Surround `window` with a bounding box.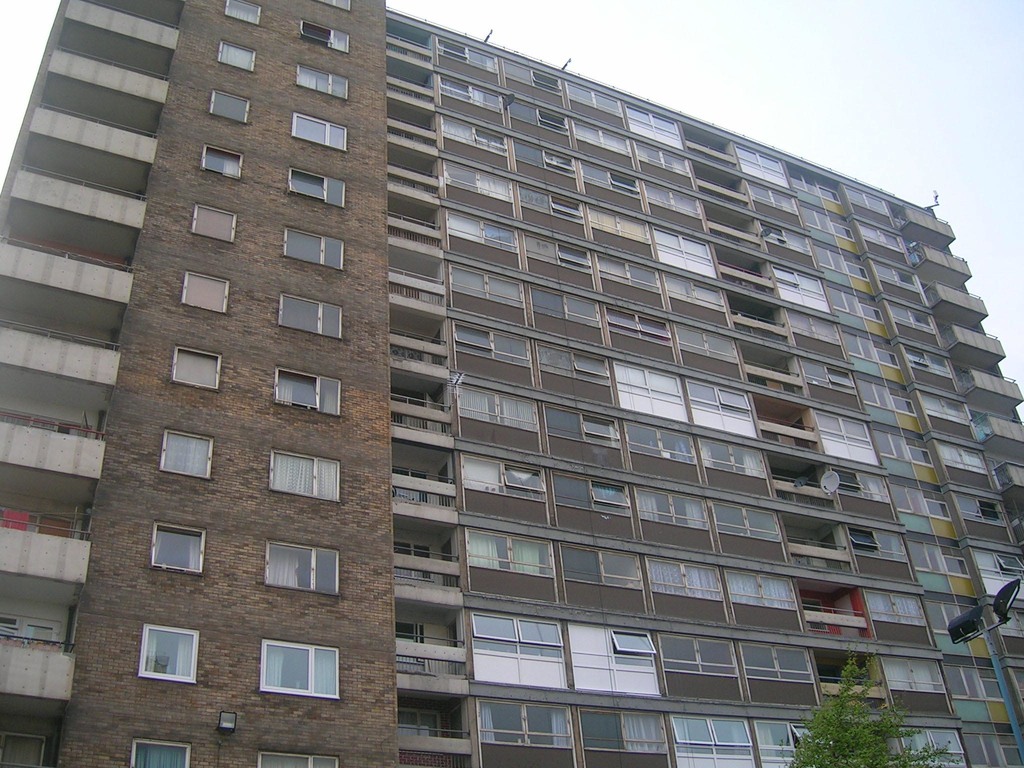
(189, 271, 232, 312).
